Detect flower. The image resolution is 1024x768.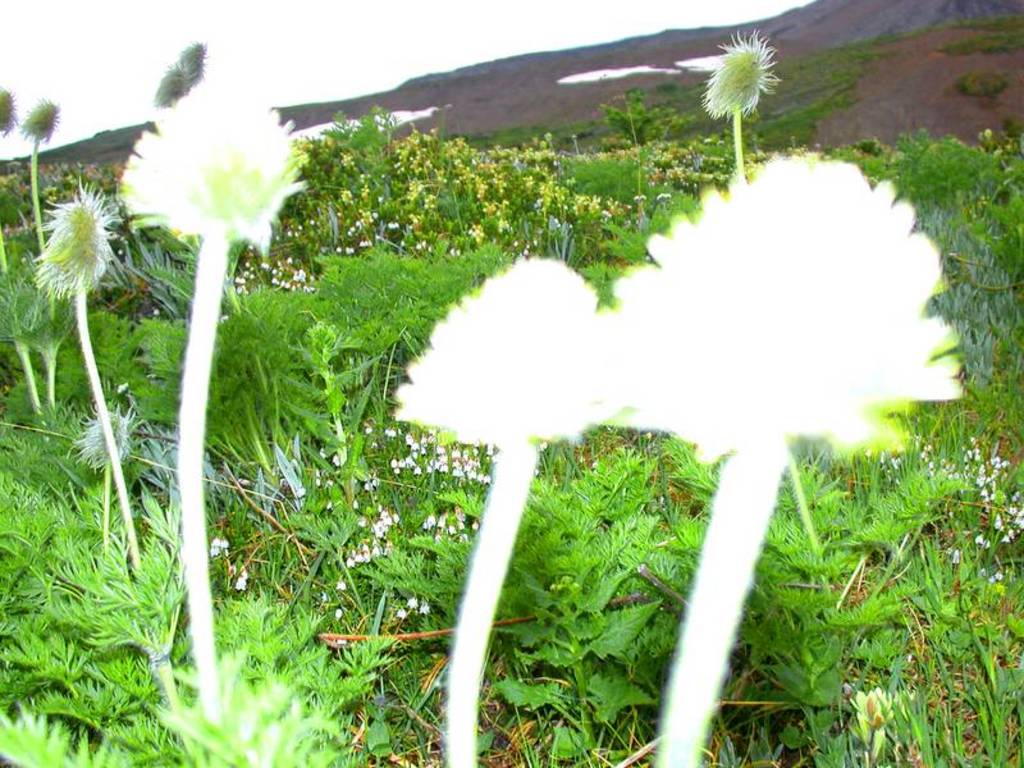
[232,567,251,593].
